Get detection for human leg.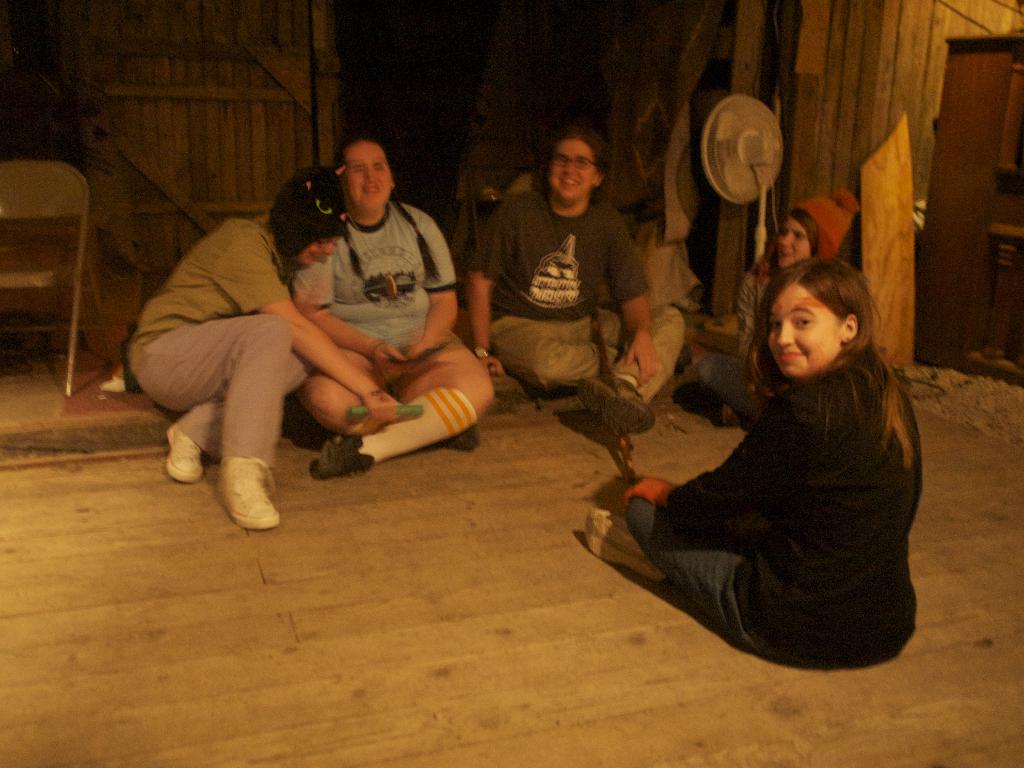
Detection: region(584, 502, 665, 589).
